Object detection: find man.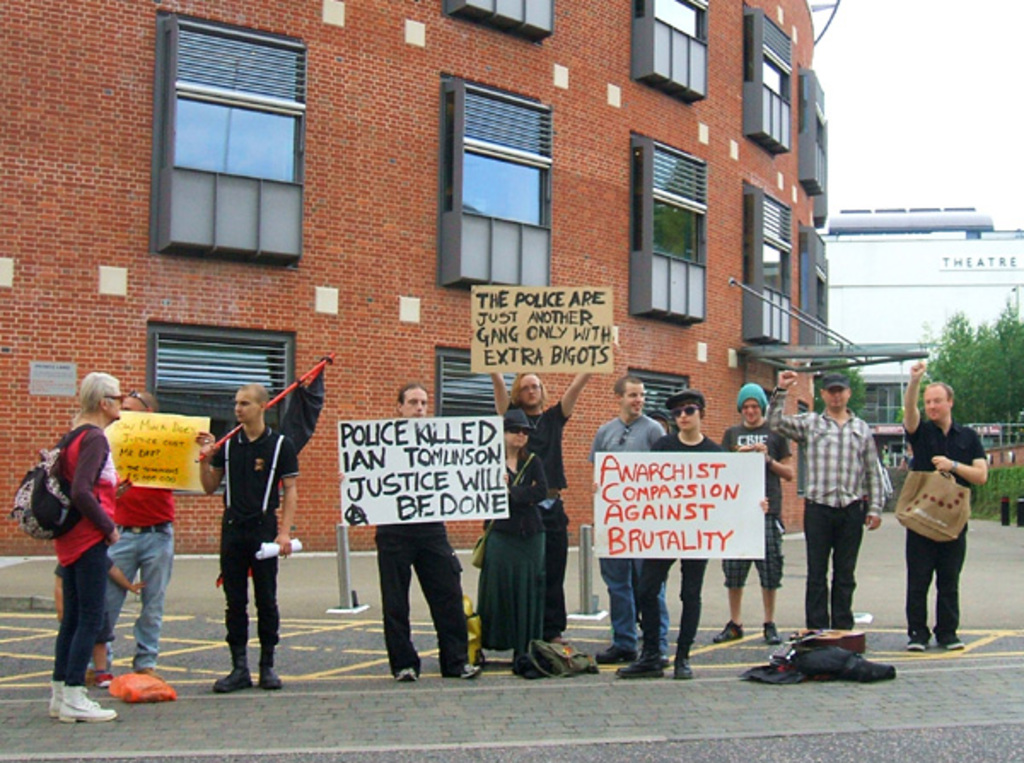
(903,365,988,650).
